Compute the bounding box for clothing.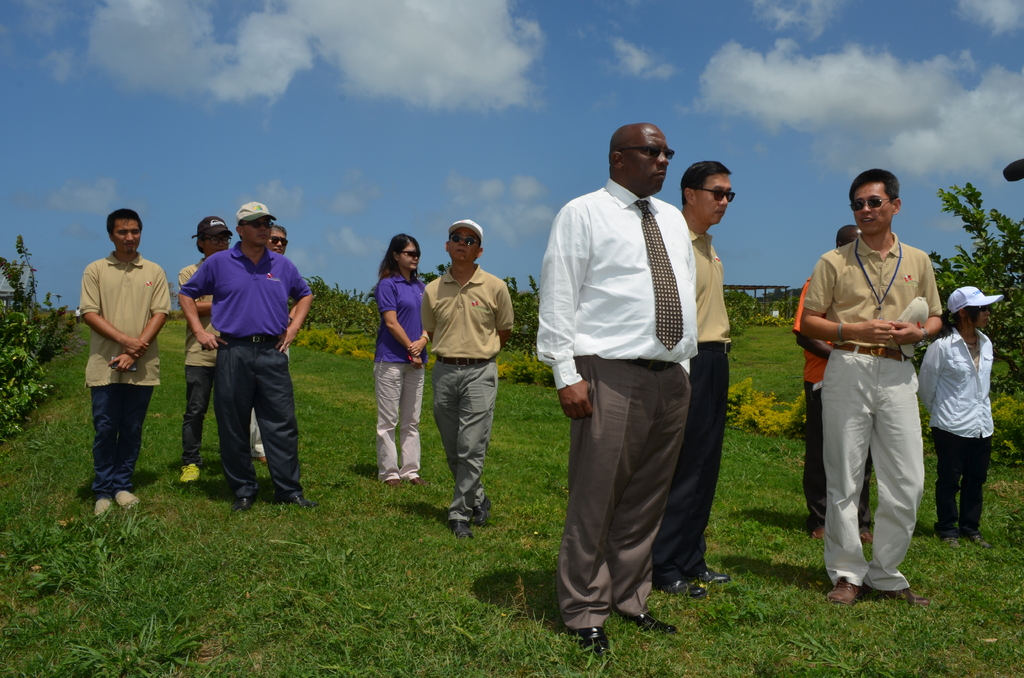
region(180, 256, 216, 474).
